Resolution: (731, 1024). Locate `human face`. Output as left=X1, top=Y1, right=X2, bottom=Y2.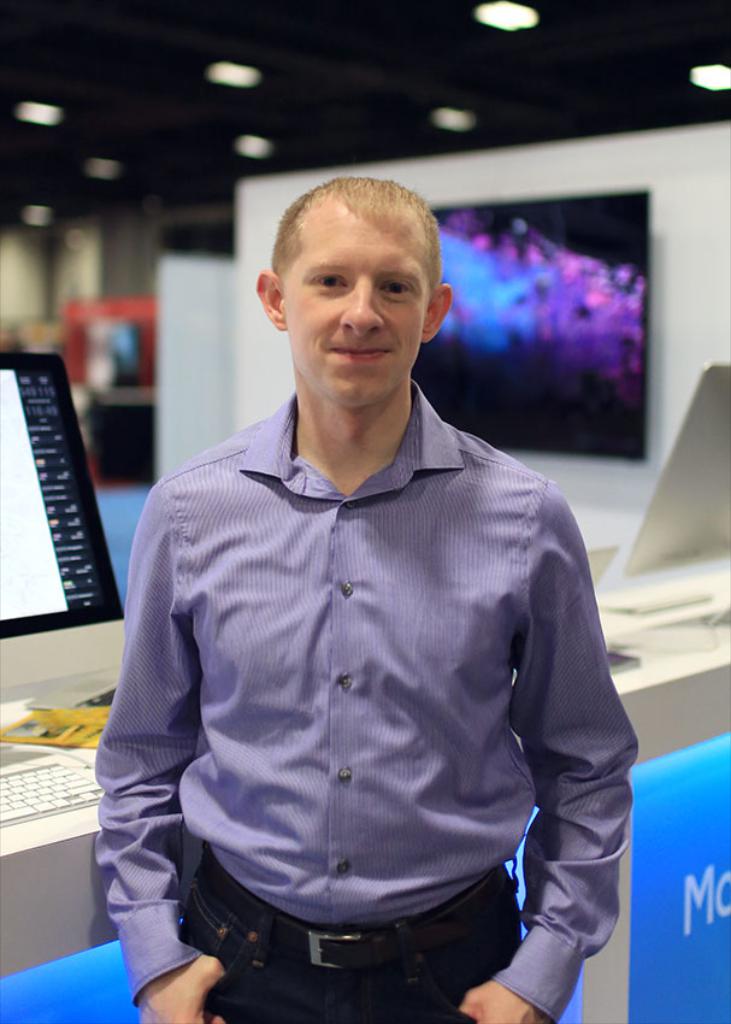
left=287, top=210, right=424, bottom=404.
